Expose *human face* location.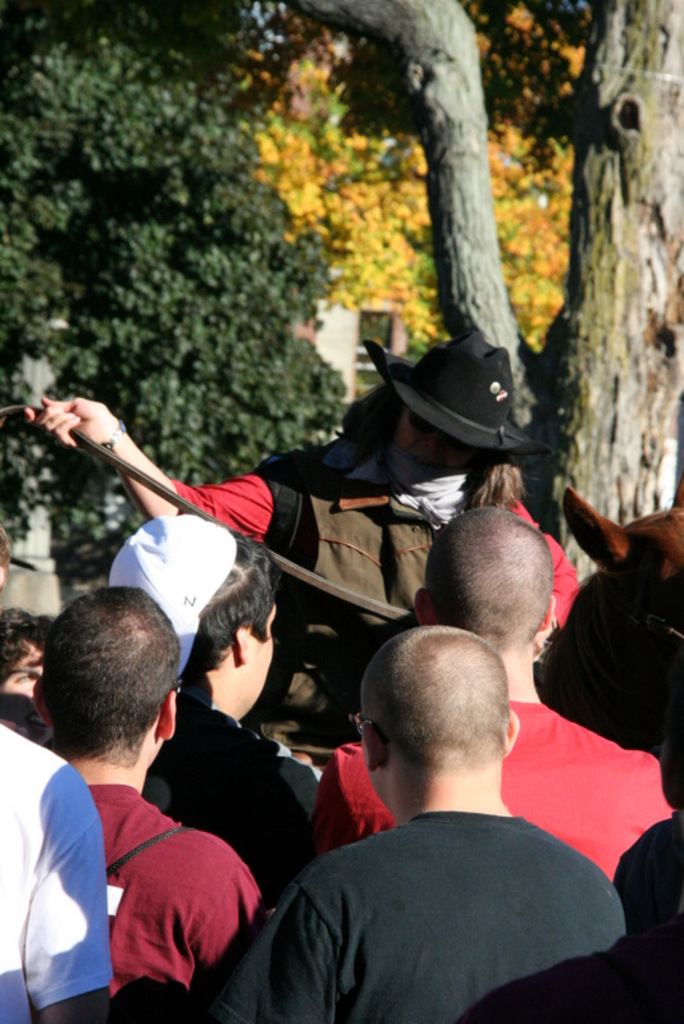
Exposed at region(237, 595, 268, 703).
